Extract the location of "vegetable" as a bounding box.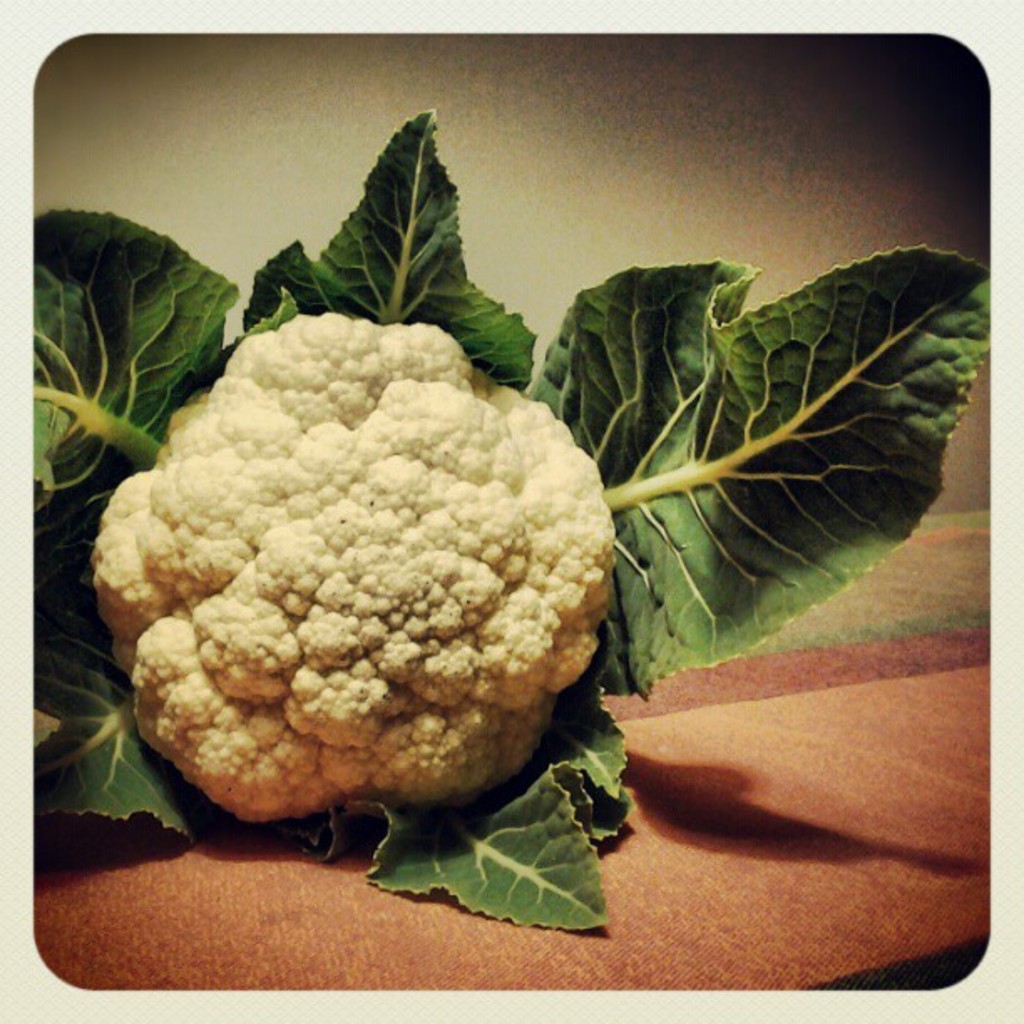
32/114/996/932.
